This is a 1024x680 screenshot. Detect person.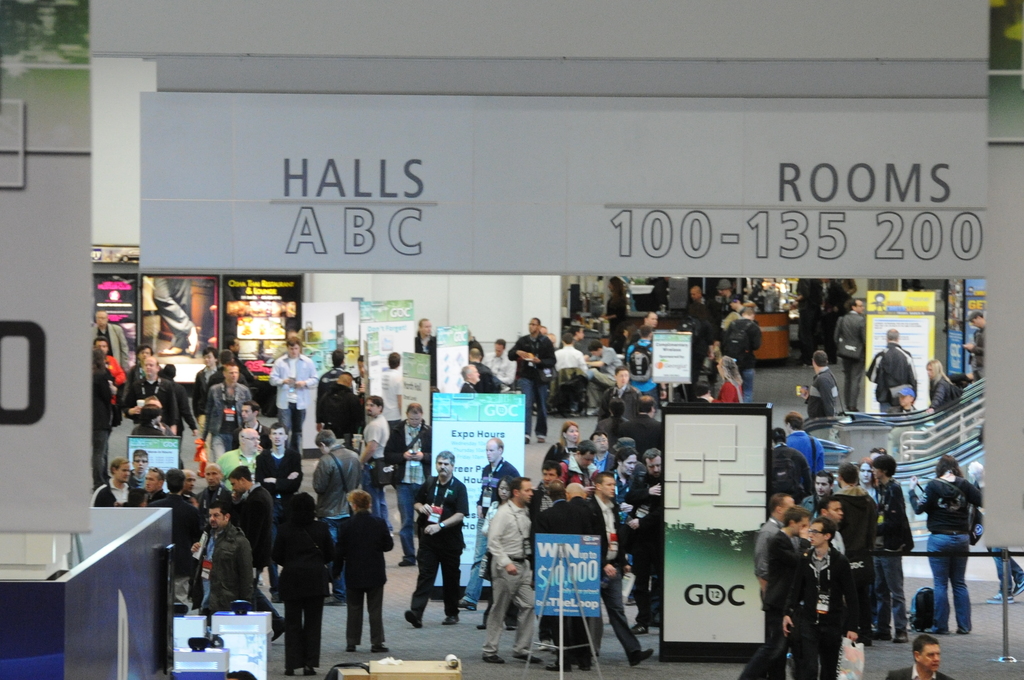
crop(97, 335, 124, 437).
